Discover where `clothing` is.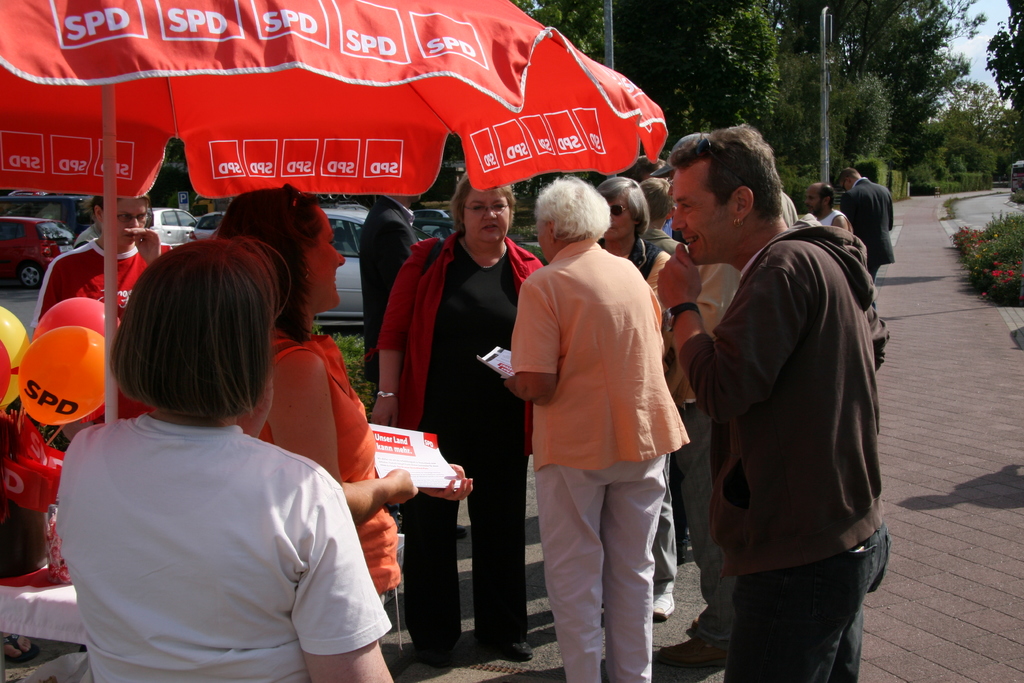
Discovered at bbox=(49, 342, 396, 675).
